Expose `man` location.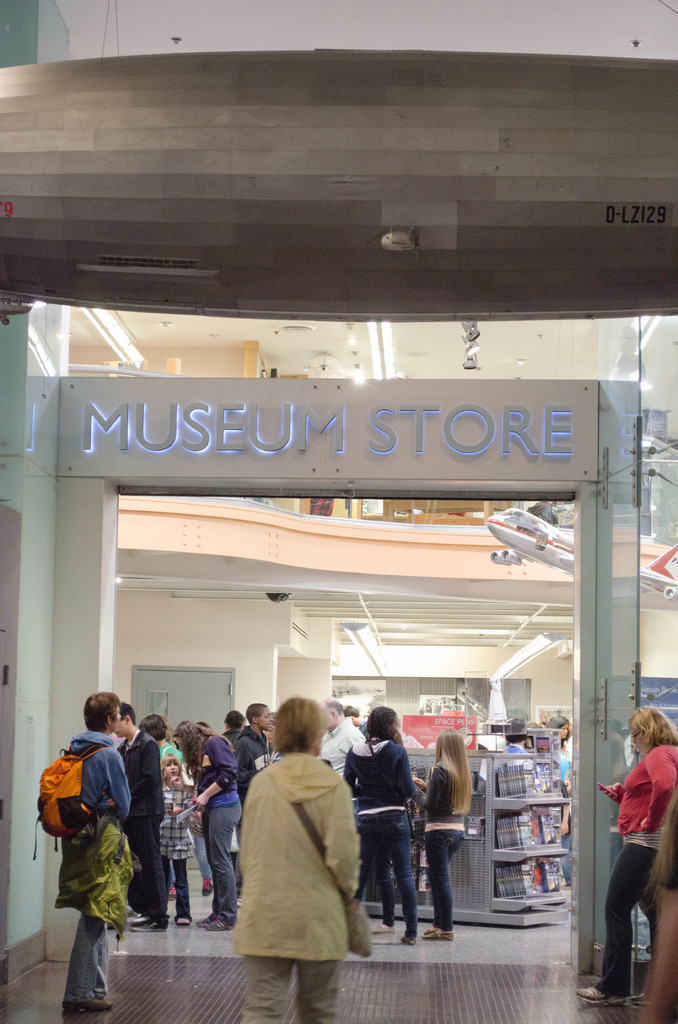
Exposed at 323, 695, 360, 784.
